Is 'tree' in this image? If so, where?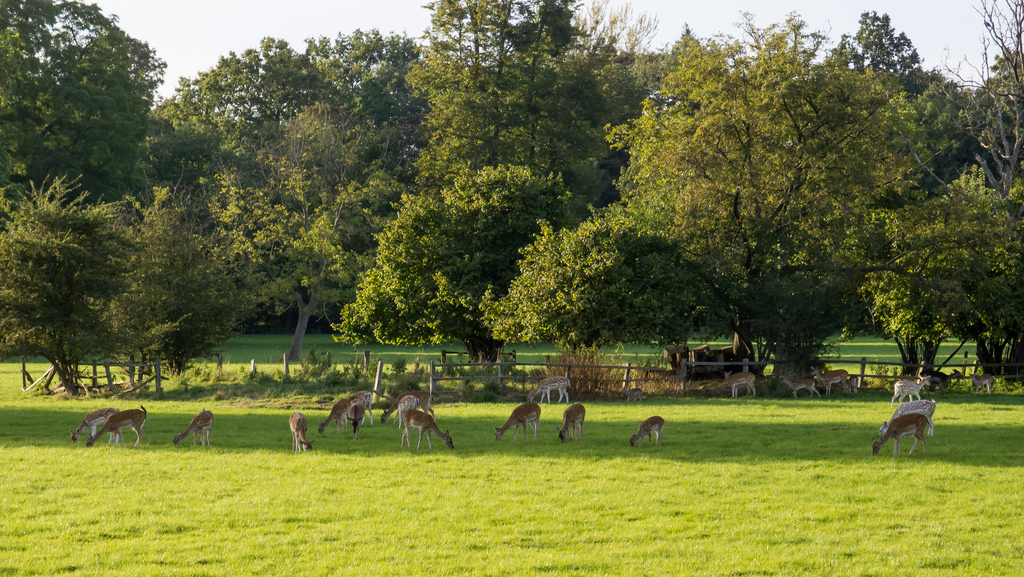
Yes, at <region>100, 181, 248, 386</region>.
